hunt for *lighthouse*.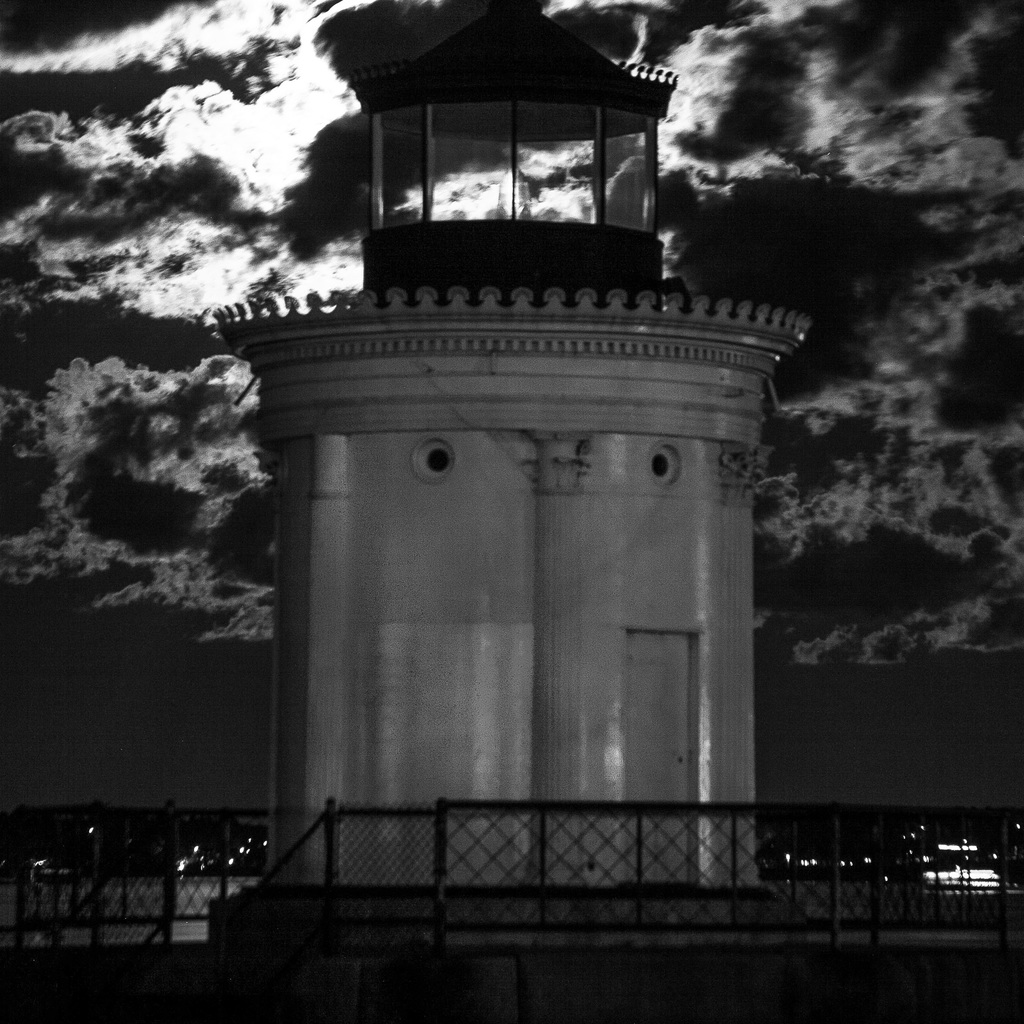
Hunted down at x1=212, y1=0, x2=812, y2=943.
